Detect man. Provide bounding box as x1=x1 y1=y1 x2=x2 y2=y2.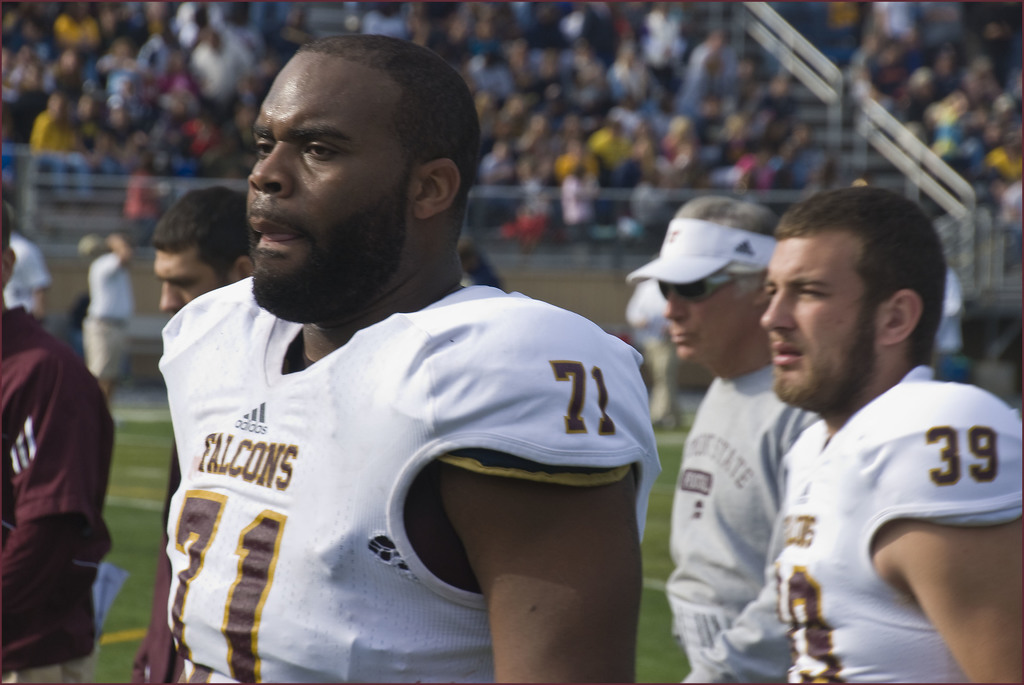
x1=161 y1=175 x2=266 y2=327.
